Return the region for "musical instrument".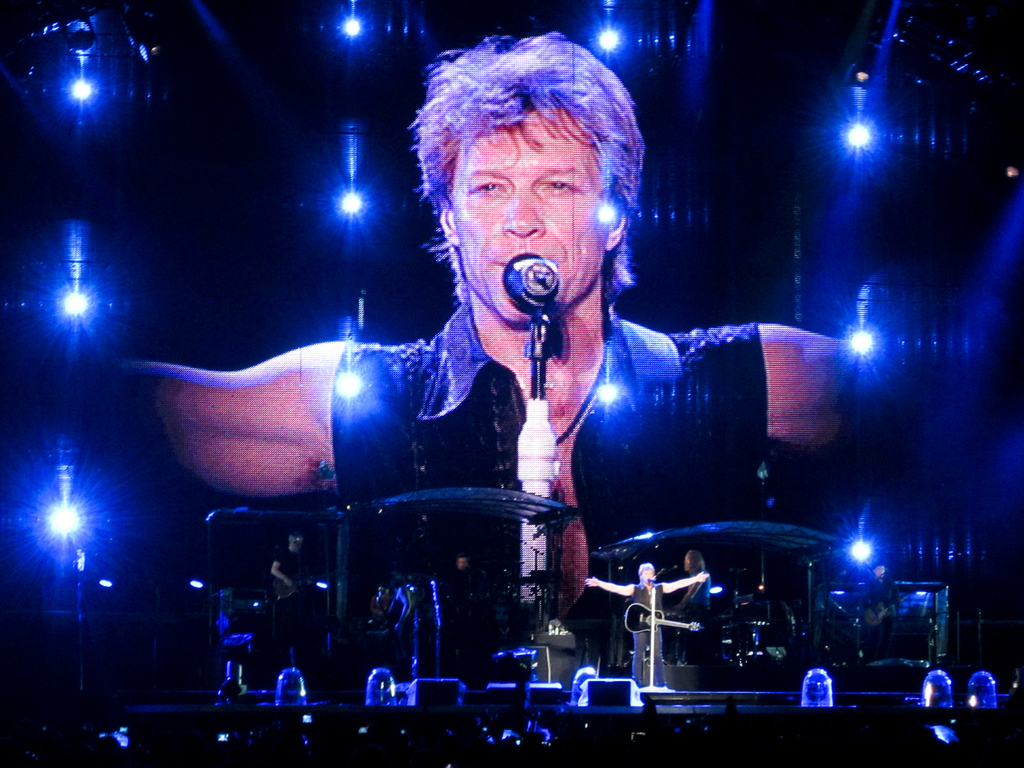
l=739, t=618, r=769, b=659.
